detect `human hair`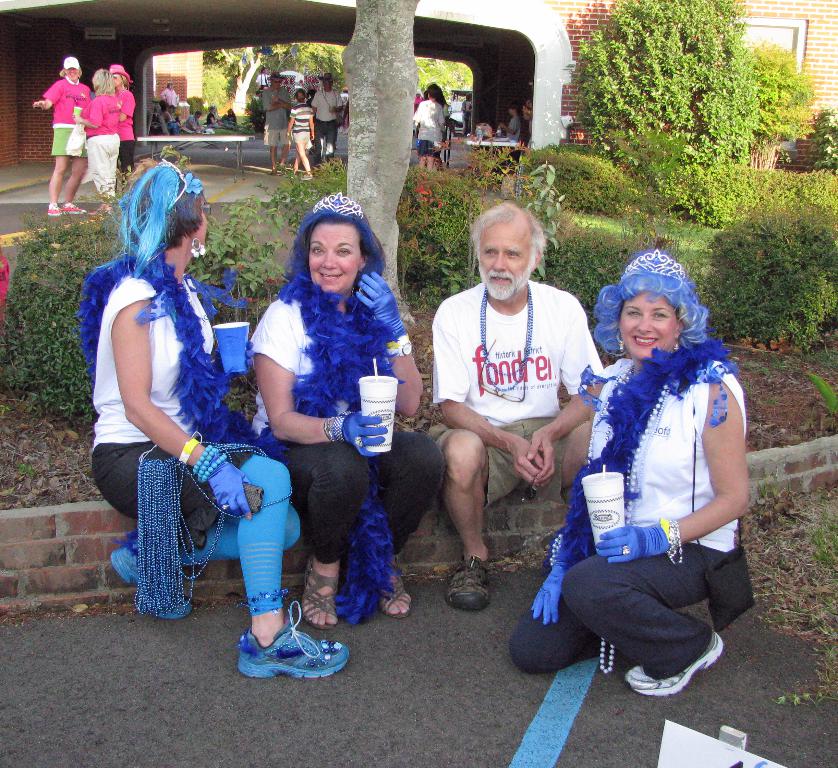
select_region(290, 192, 385, 275)
